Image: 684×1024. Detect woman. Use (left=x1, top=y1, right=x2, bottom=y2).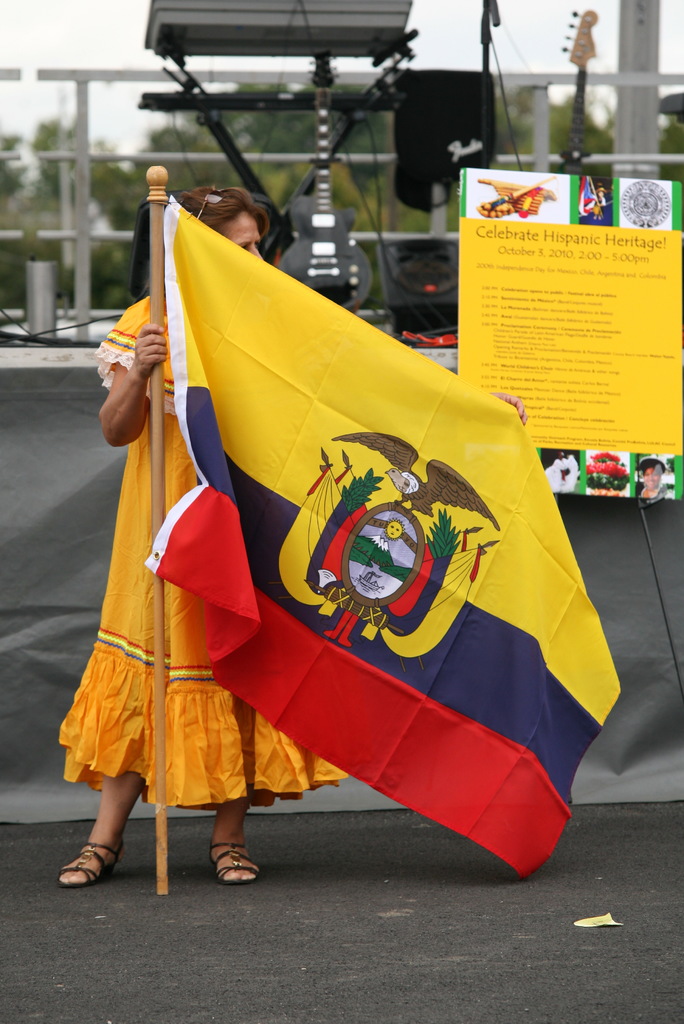
(left=88, top=183, right=266, bottom=900).
